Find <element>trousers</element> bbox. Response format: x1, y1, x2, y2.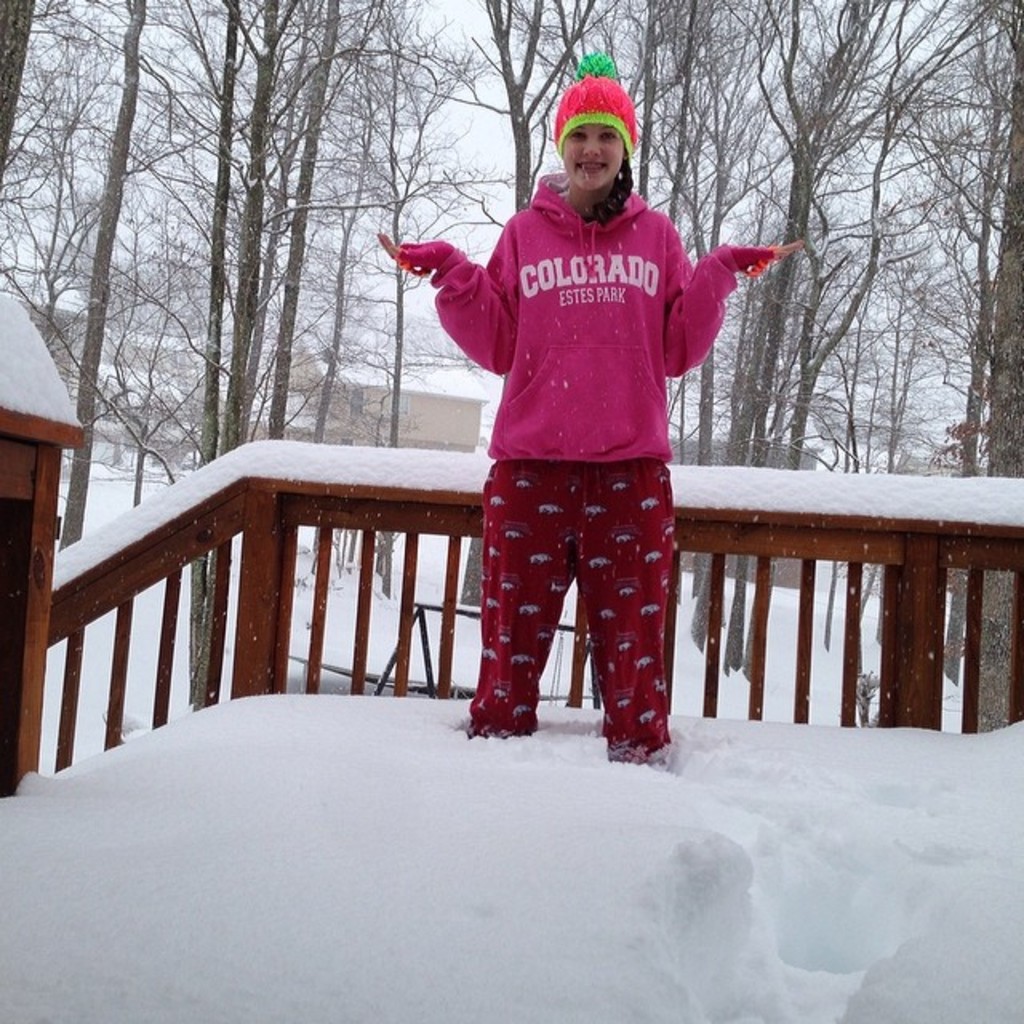
451, 462, 685, 744.
